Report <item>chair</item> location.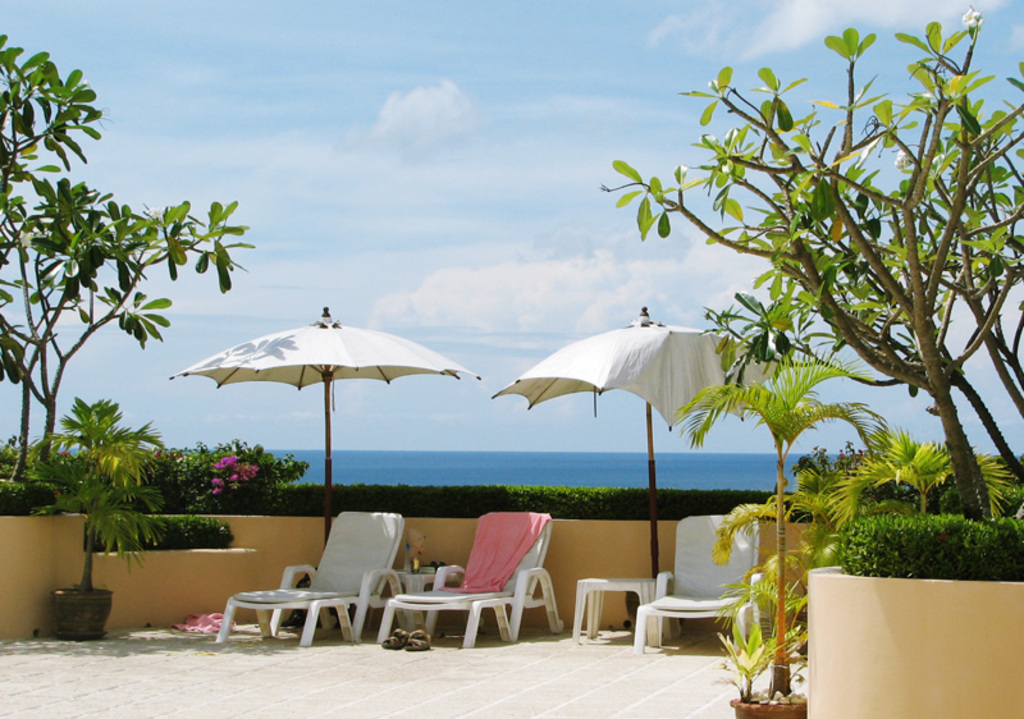
Report: 628,516,760,654.
